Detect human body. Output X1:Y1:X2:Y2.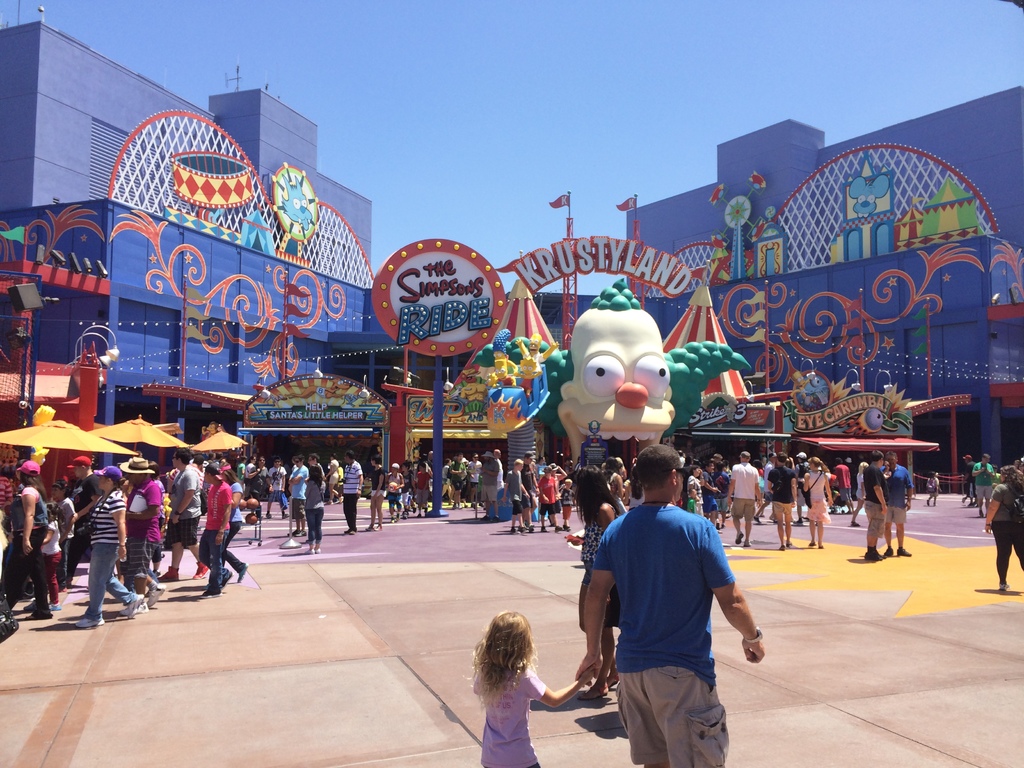
767:451:796:547.
